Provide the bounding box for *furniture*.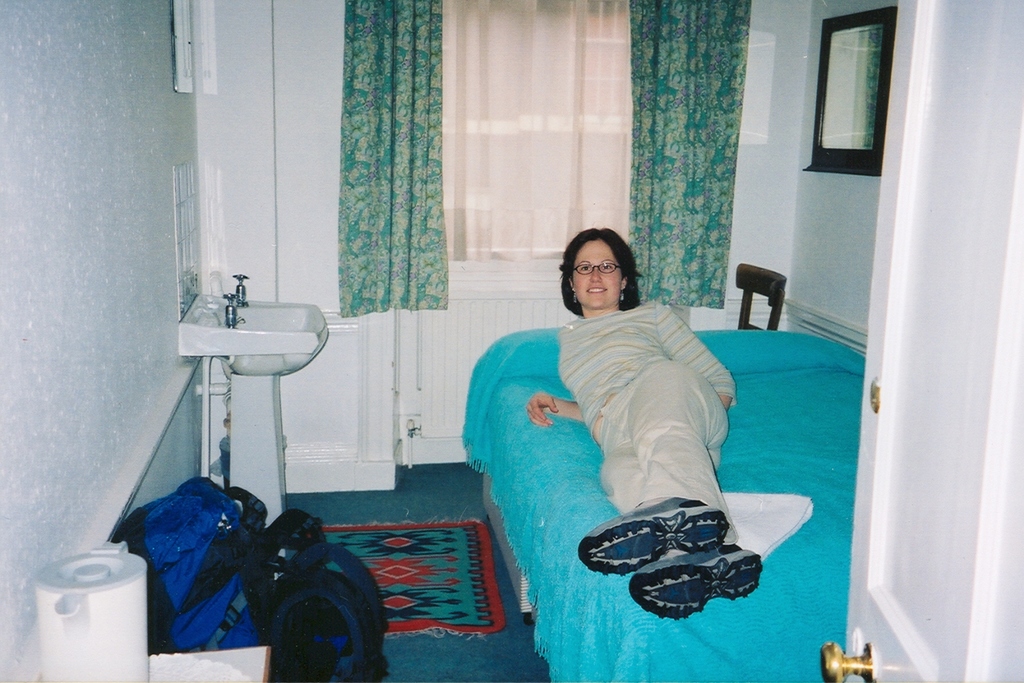
bbox(149, 642, 272, 682).
